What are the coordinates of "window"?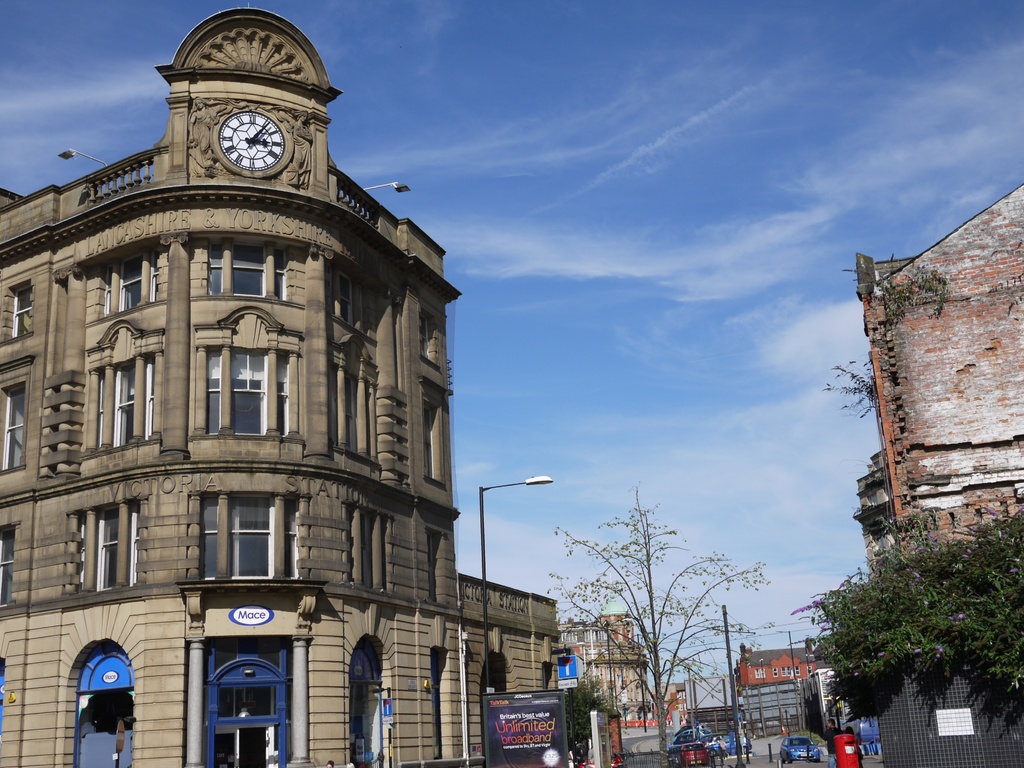
left=8, top=285, right=35, bottom=340.
